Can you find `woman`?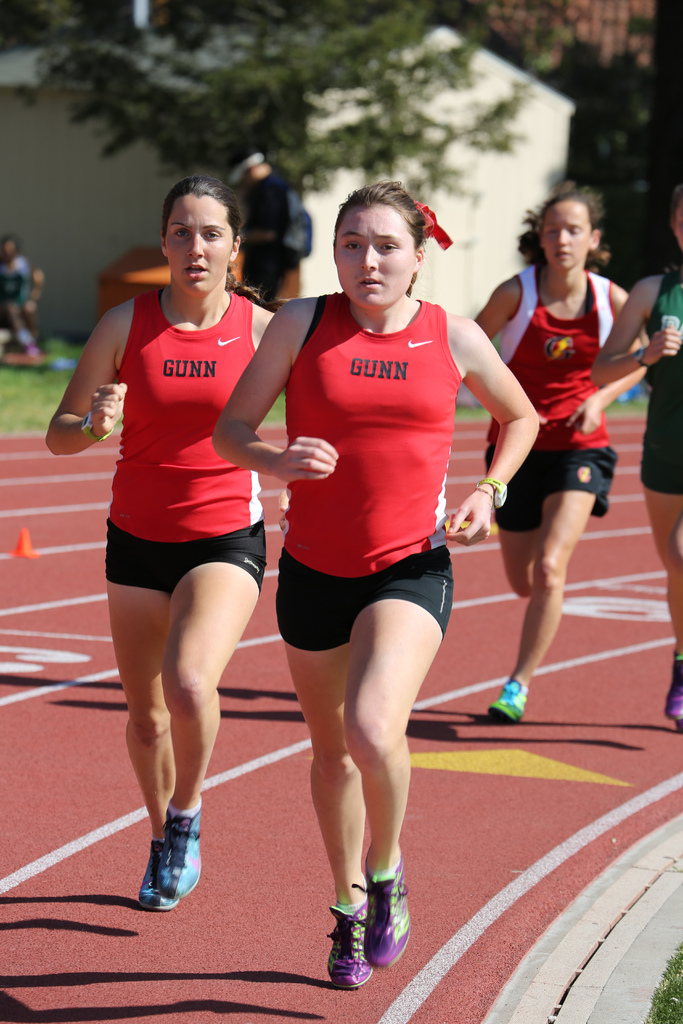
Yes, bounding box: [left=43, top=177, right=279, bottom=914].
